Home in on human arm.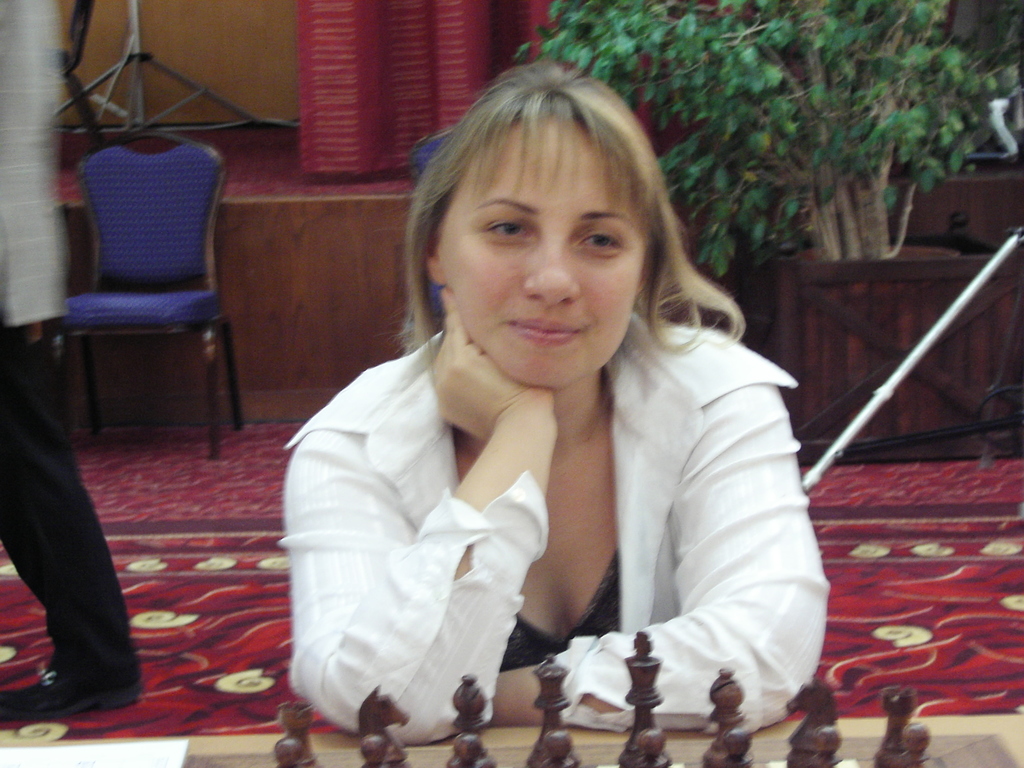
Homed in at 492 383 831 728.
